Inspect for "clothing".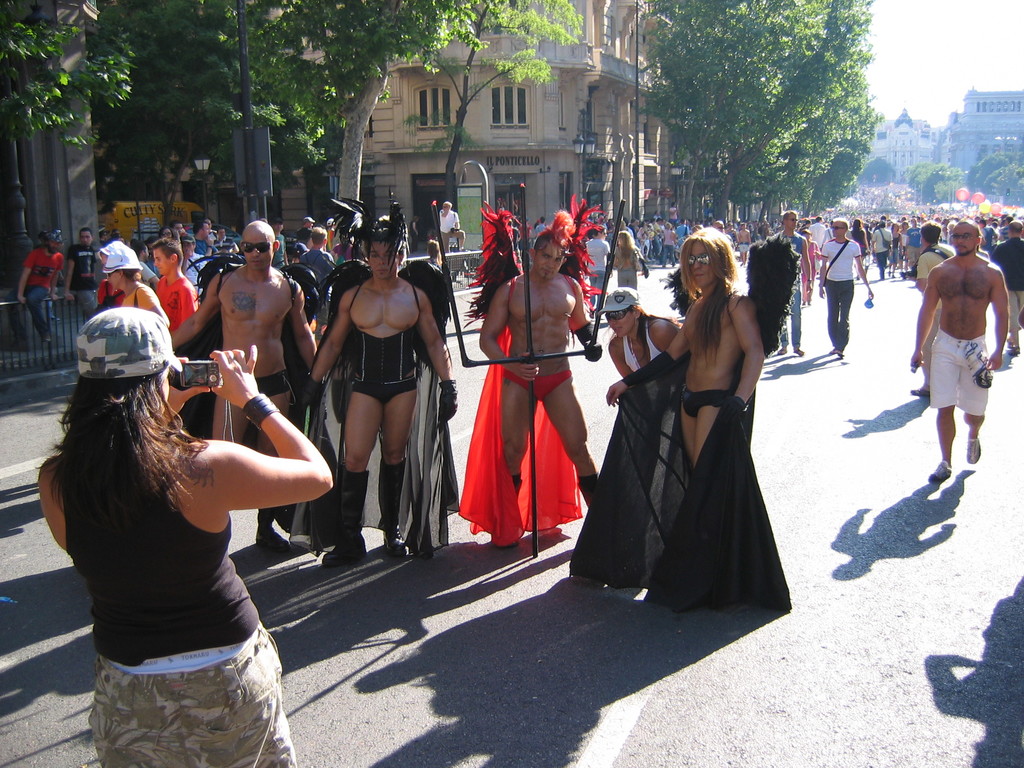
Inspection: crop(897, 233, 909, 257).
